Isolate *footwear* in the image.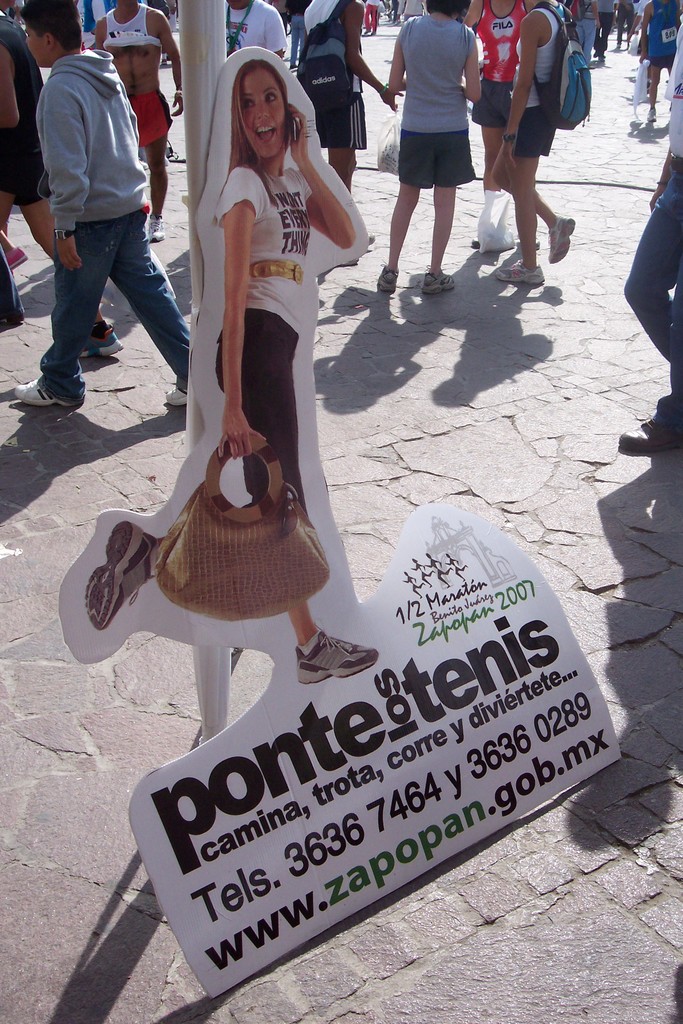
Isolated region: bbox=[165, 374, 188, 412].
